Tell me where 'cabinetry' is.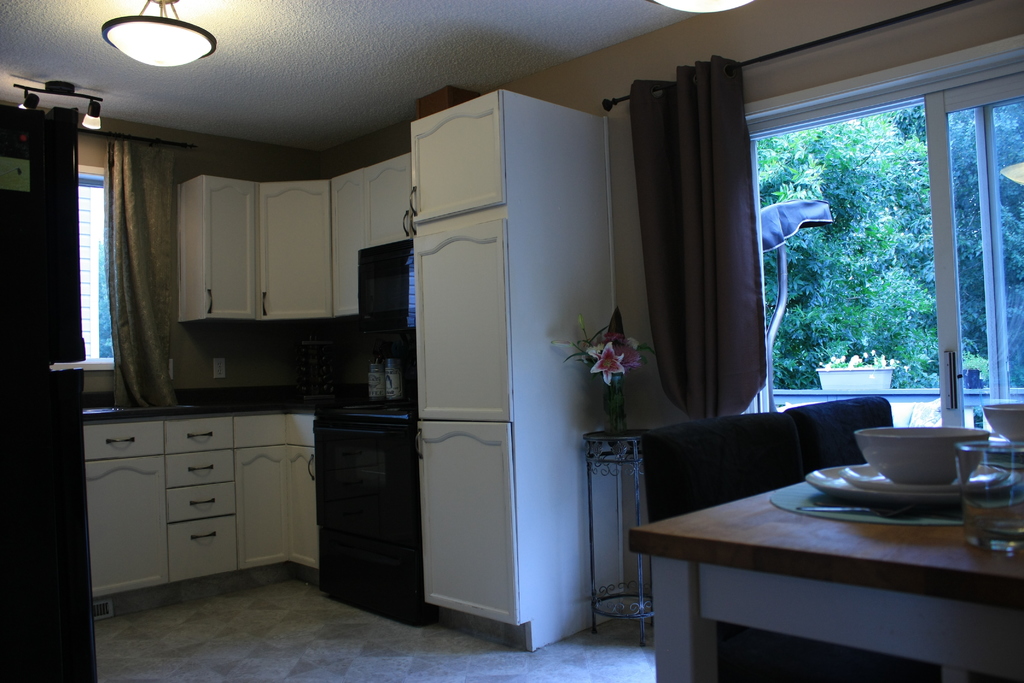
'cabinetry' is at locate(178, 180, 262, 322).
